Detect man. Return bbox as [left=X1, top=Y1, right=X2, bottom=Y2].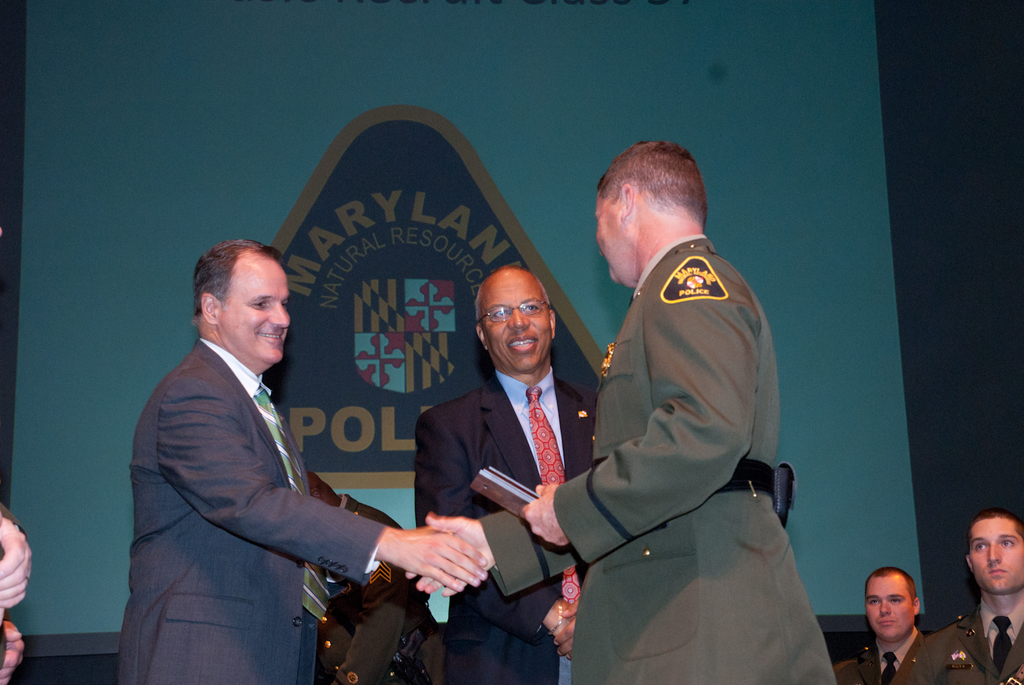
[left=404, top=142, right=837, bottom=684].
